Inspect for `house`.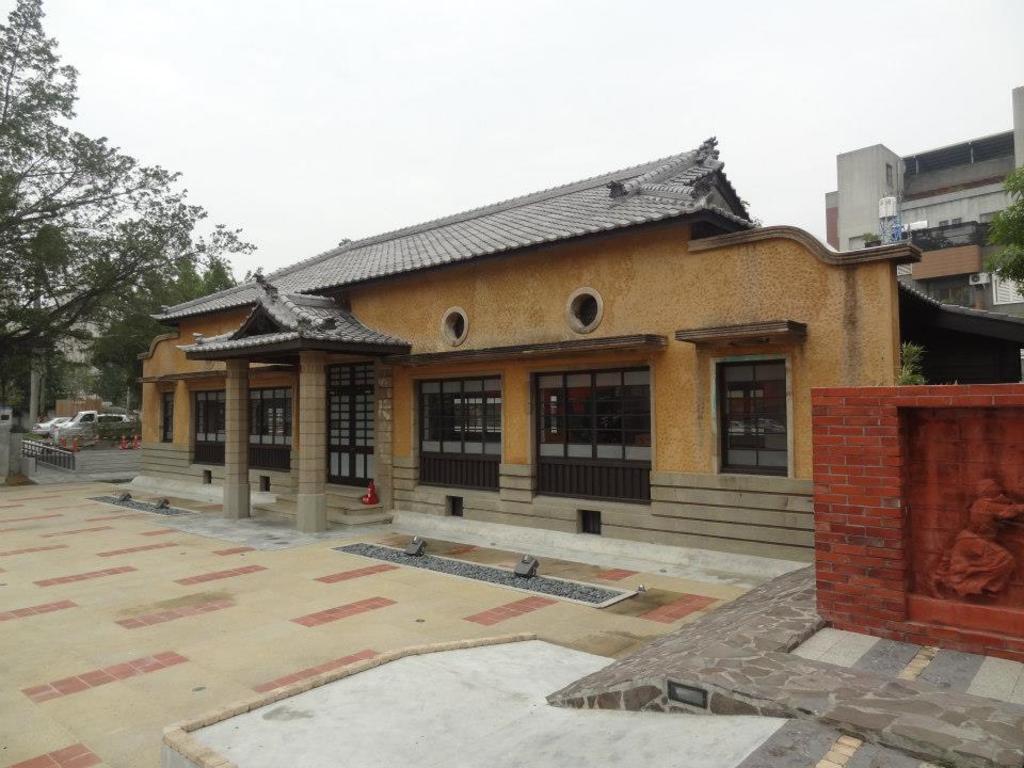
Inspection: region(141, 135, 921, 566).
